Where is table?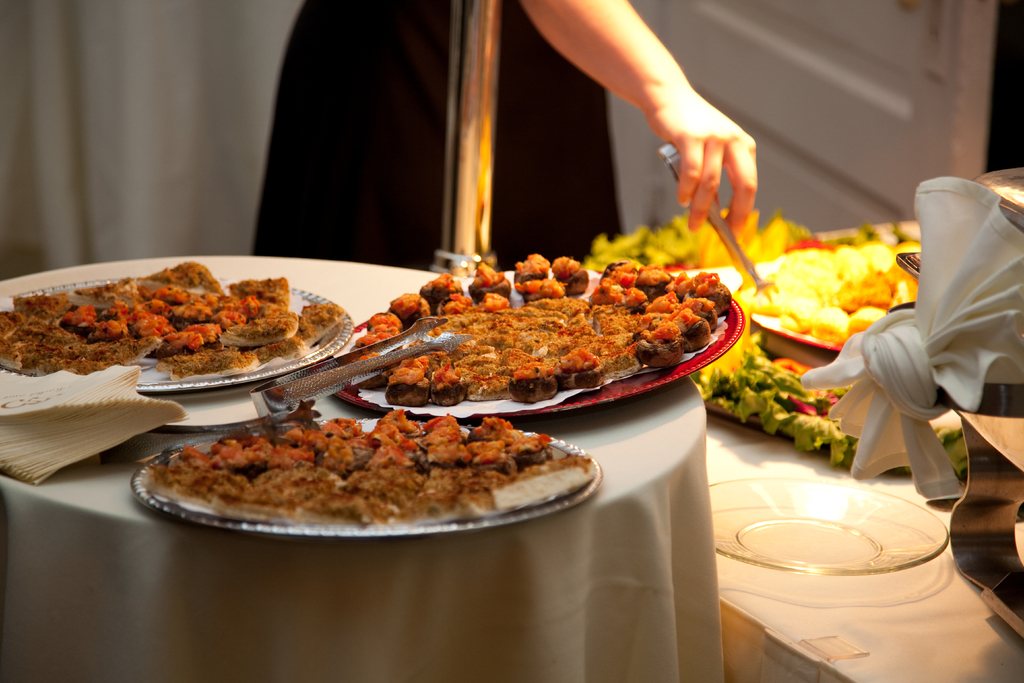
0 211 886 660.
